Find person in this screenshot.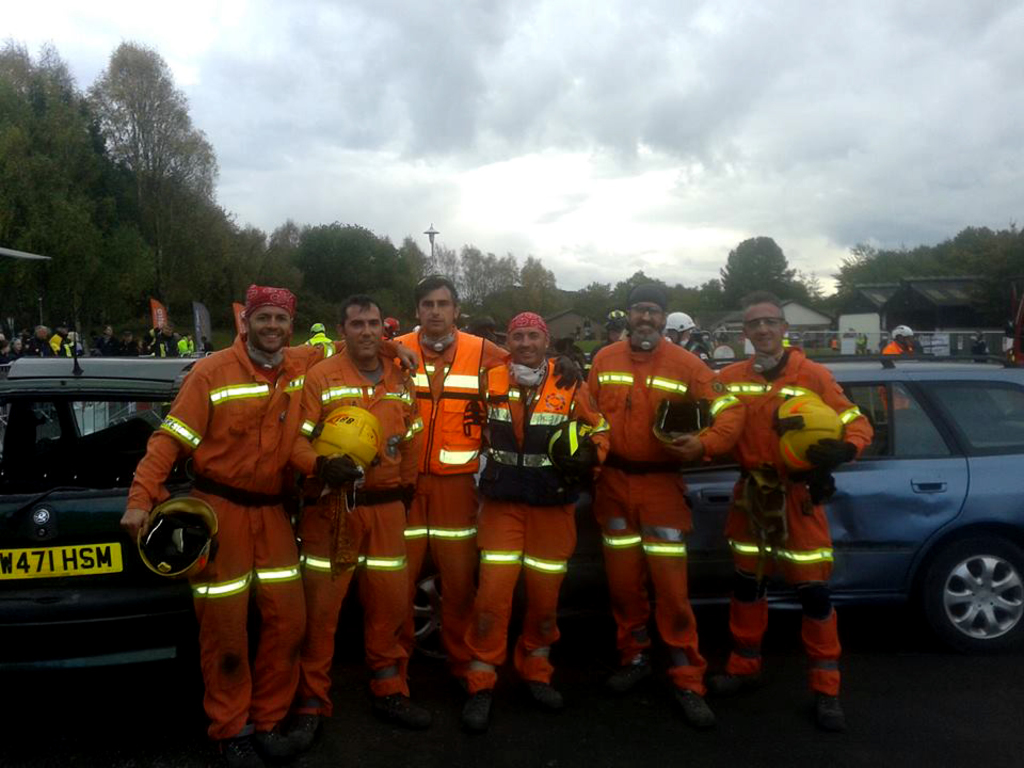
The bounding box for person is <region>113, 327, 137, 357</region>.
